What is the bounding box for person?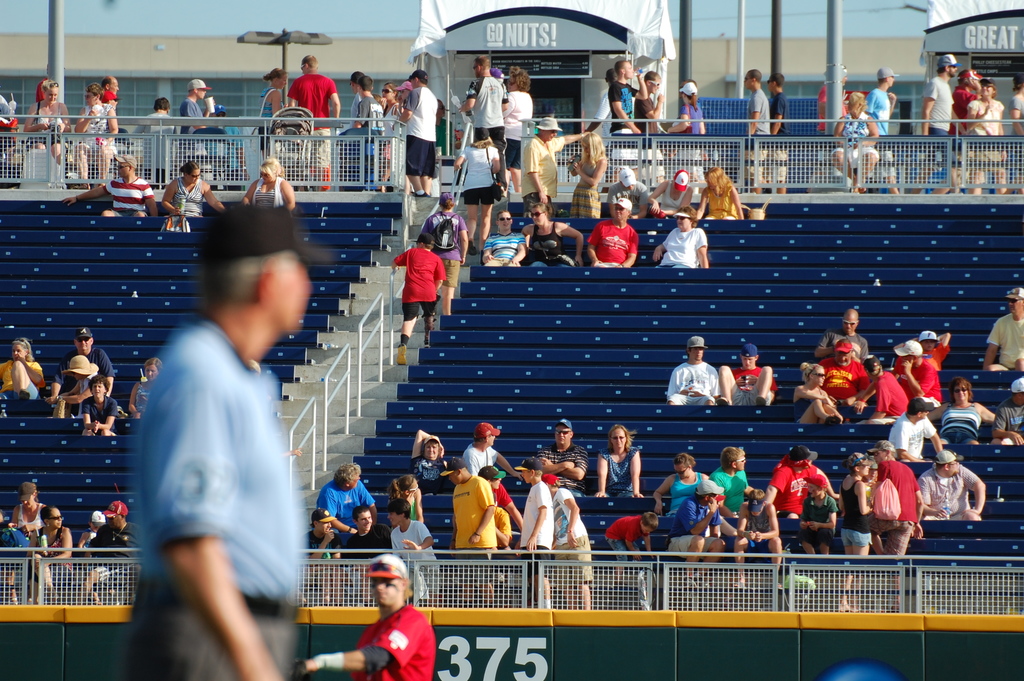
region(166, 162, 222, 217).
